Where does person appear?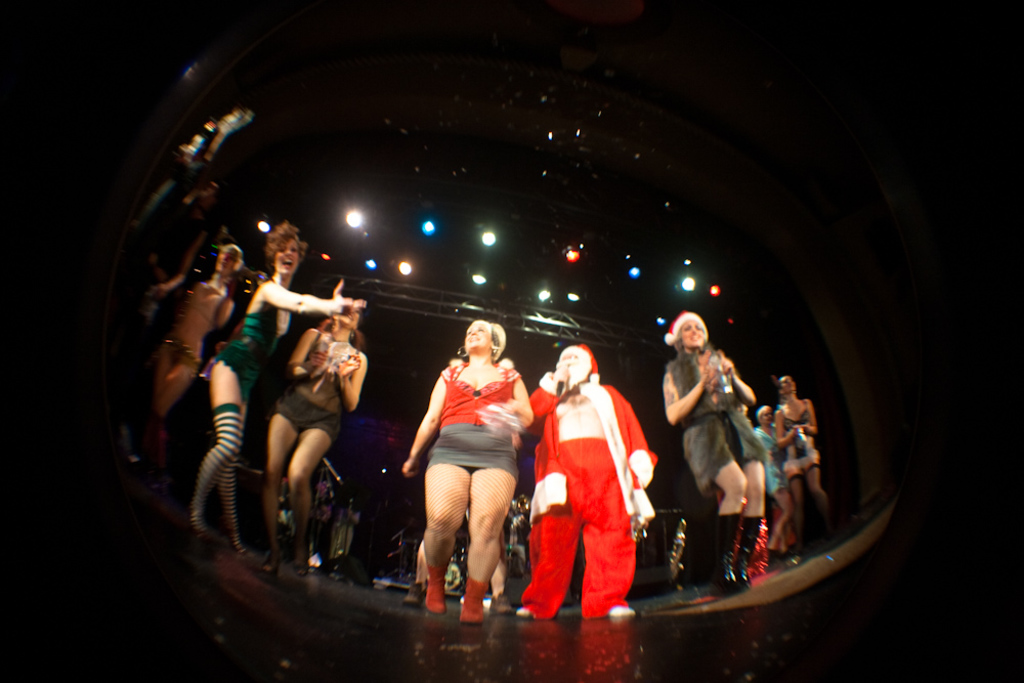
Appears at crop(154, 242, 264, 420).
